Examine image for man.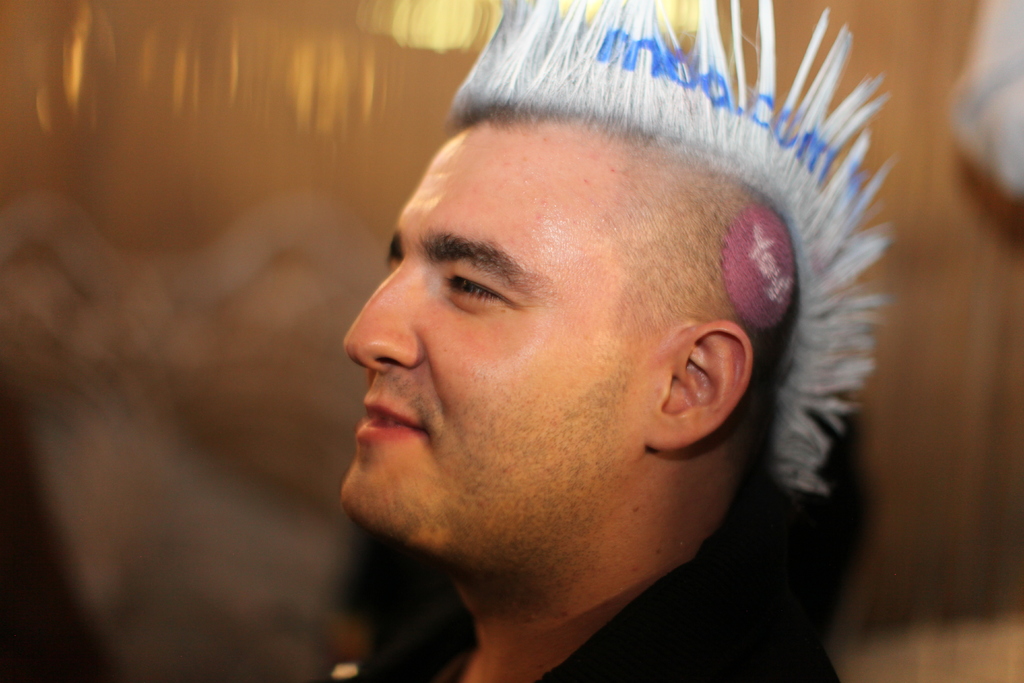
Examination result: {"left": 283, "top": 1, "right": 895, "bottom": 682}.
